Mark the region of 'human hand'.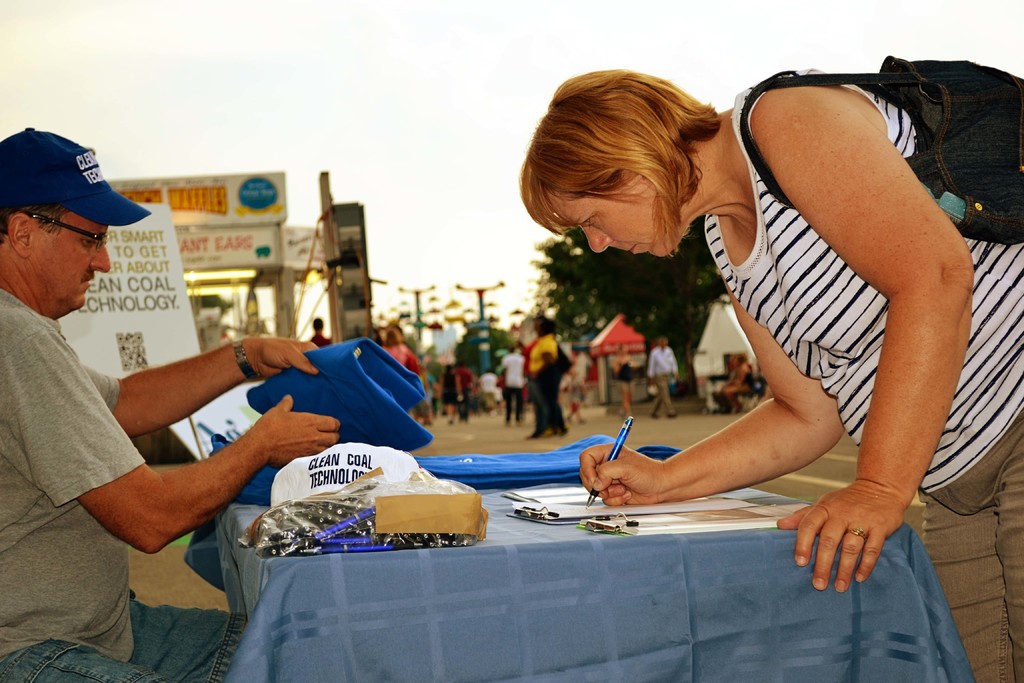
Region: [x1=650, y1=377, x2=656, y2=388].
